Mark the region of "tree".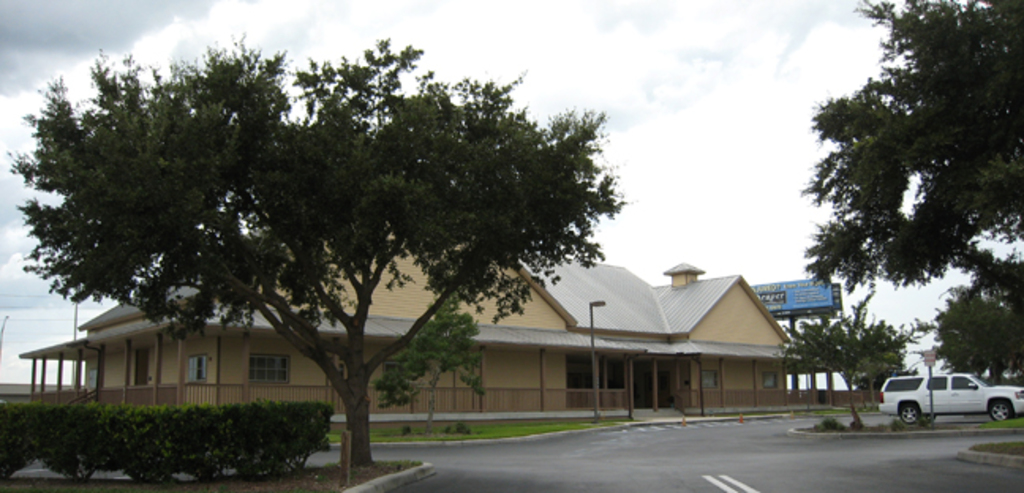
Region: 36:32:713:460.
